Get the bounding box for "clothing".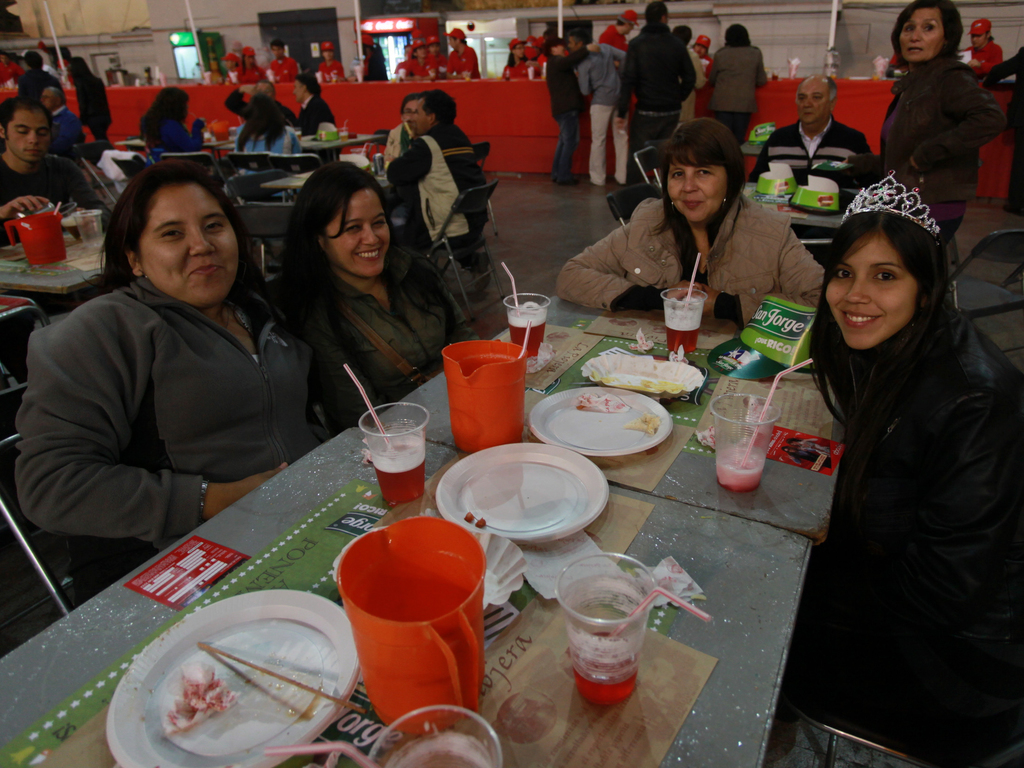
387 125 412 168.
